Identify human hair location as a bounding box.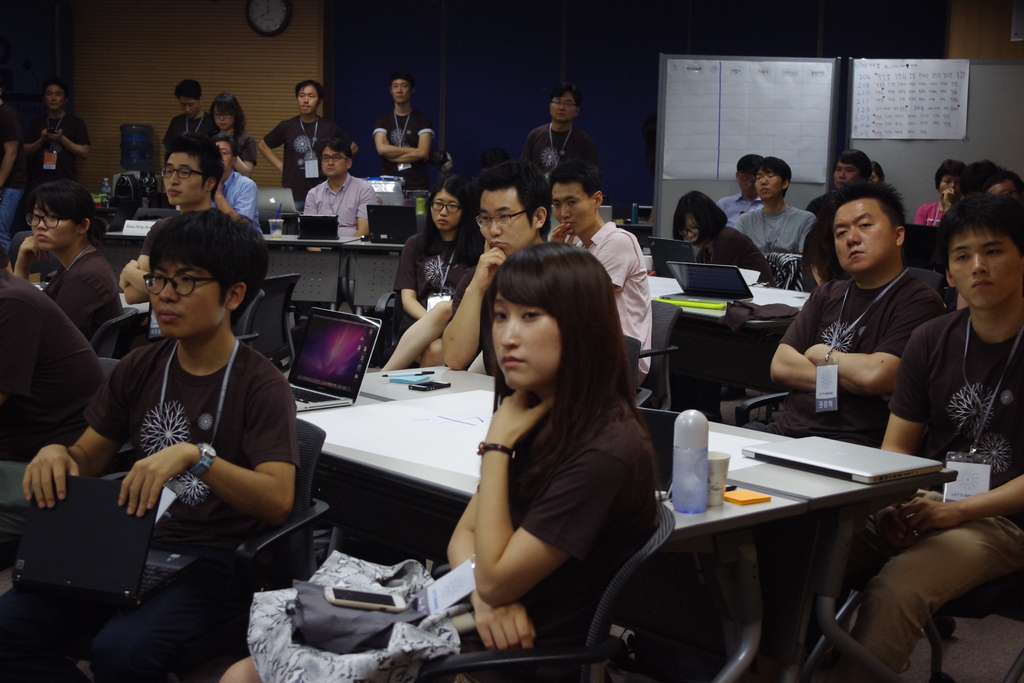
rect(476, 239, 638, 487).
